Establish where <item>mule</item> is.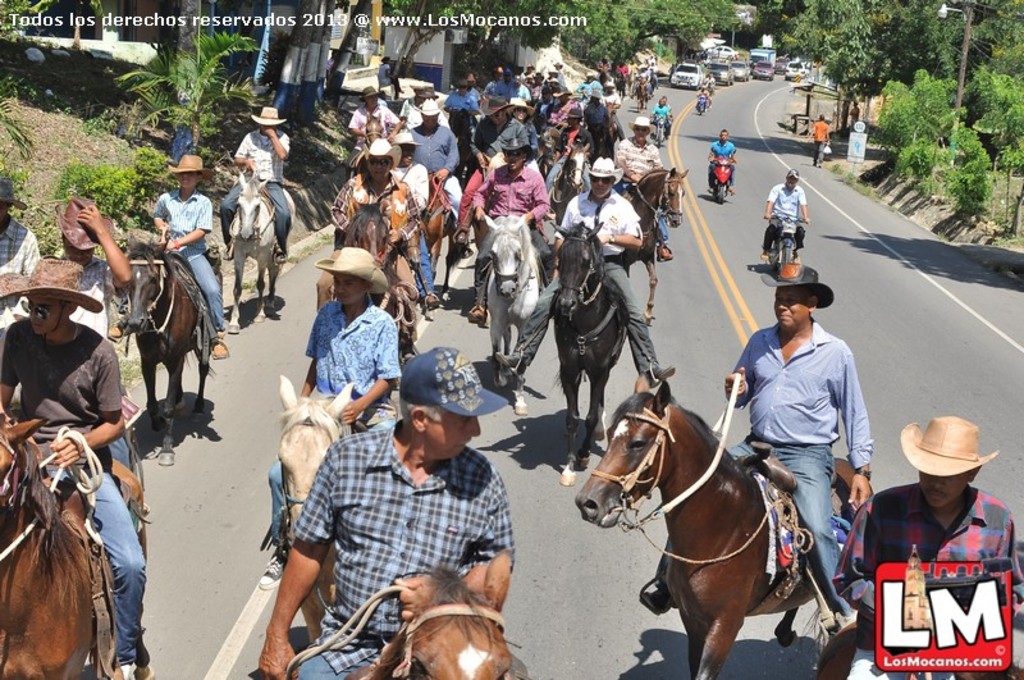
Established at bbox=(545, 219, 634, 485).
